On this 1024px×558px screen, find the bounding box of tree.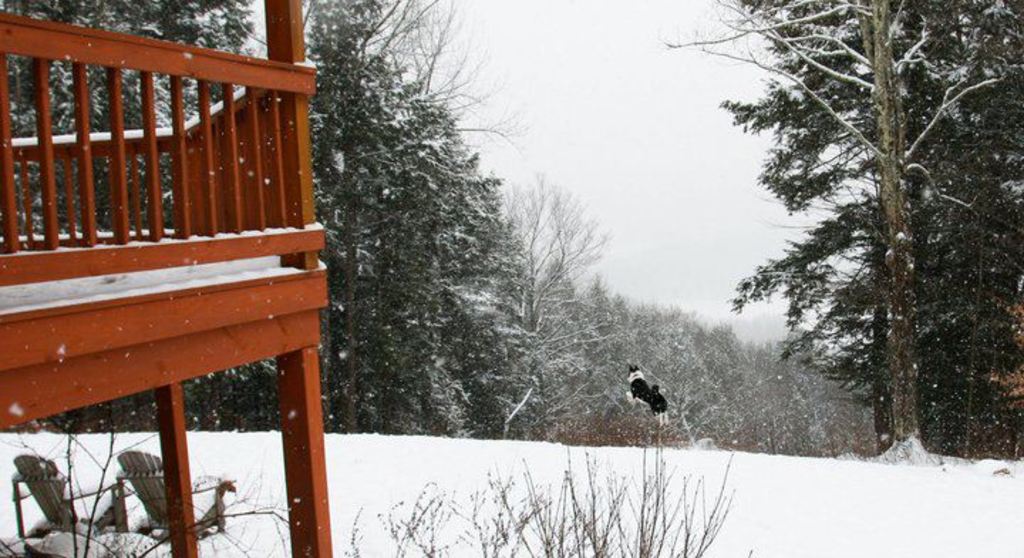
Bounding box: x1=650 y1=0 x2=1014 y2=485.
